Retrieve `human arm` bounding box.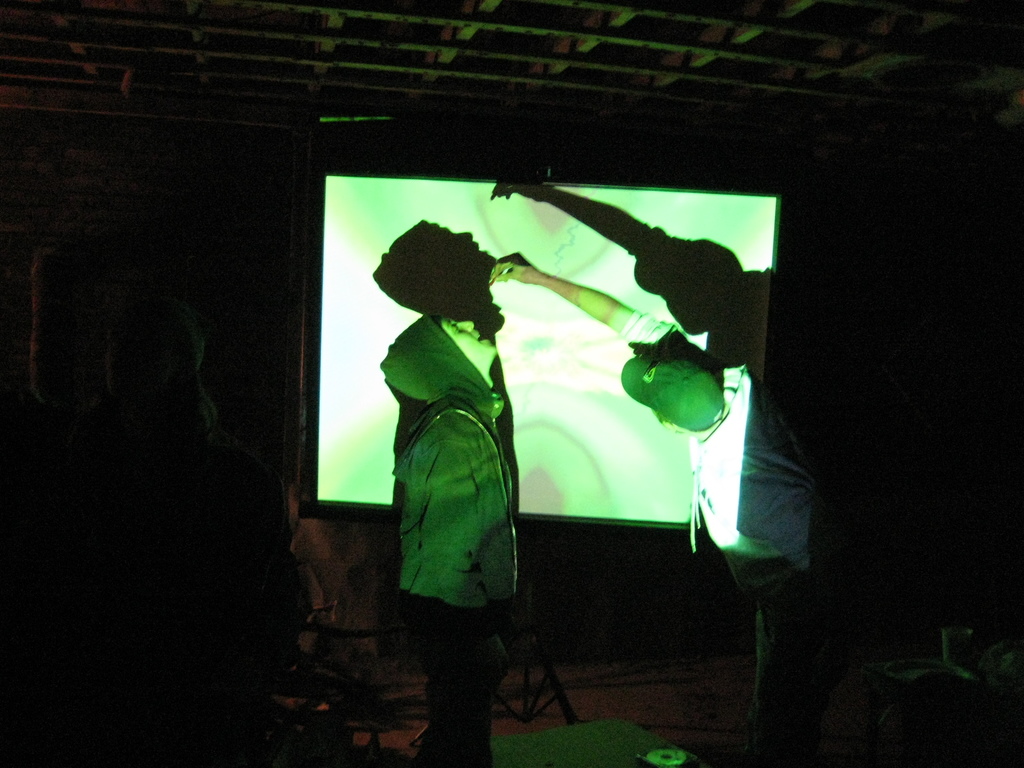
Bounding box: (421,431,511,682).
